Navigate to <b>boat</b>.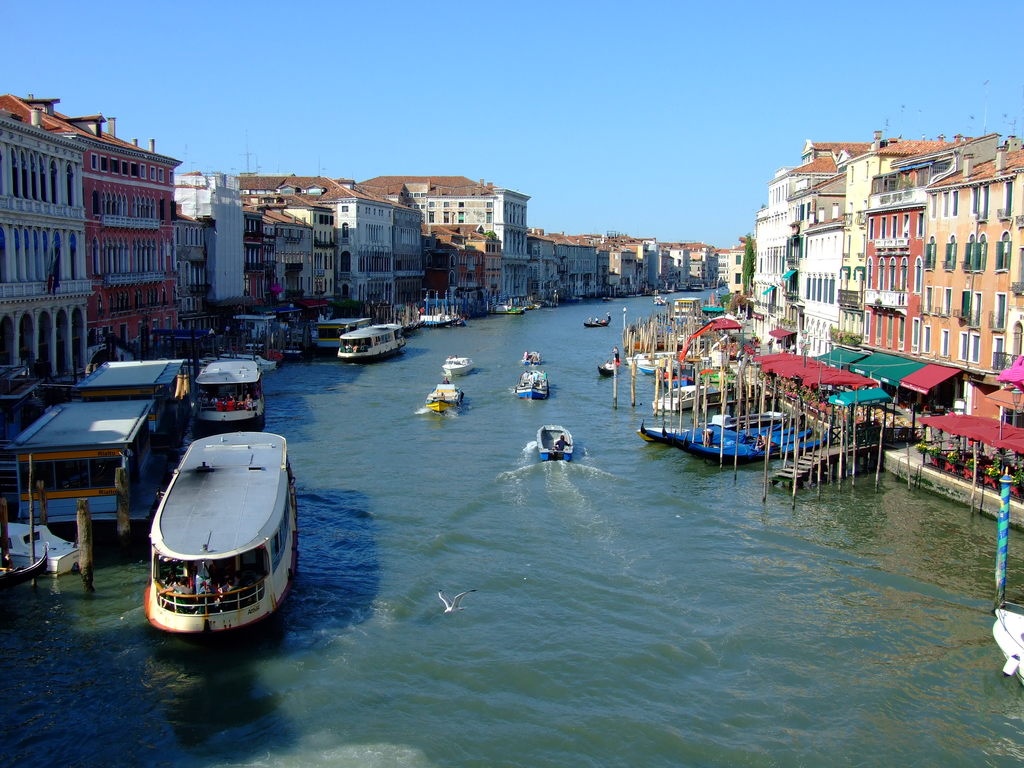
Navigation target: 334/316/407/362.
